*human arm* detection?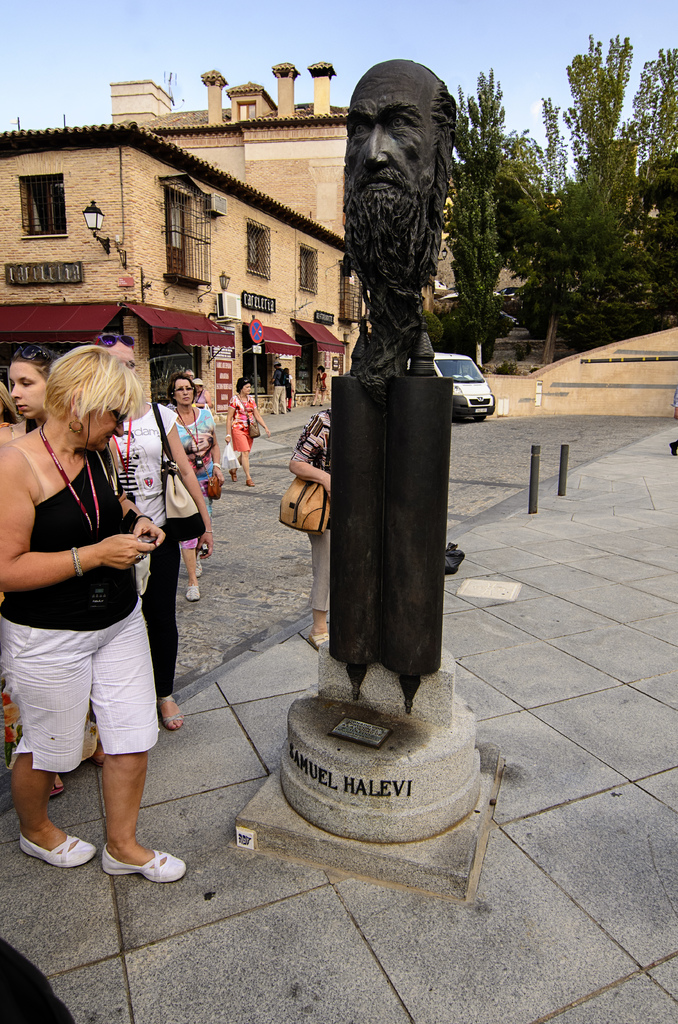
rect(115, 440, 169, 552)
